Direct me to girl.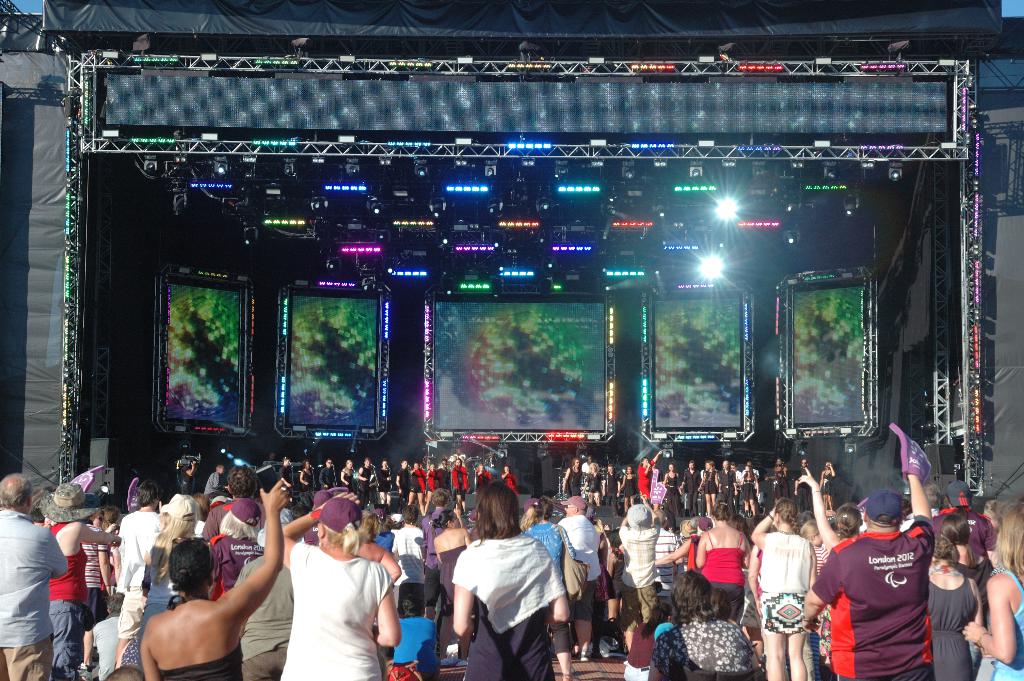
Direction: BBox(636, 448, 662, 505).
